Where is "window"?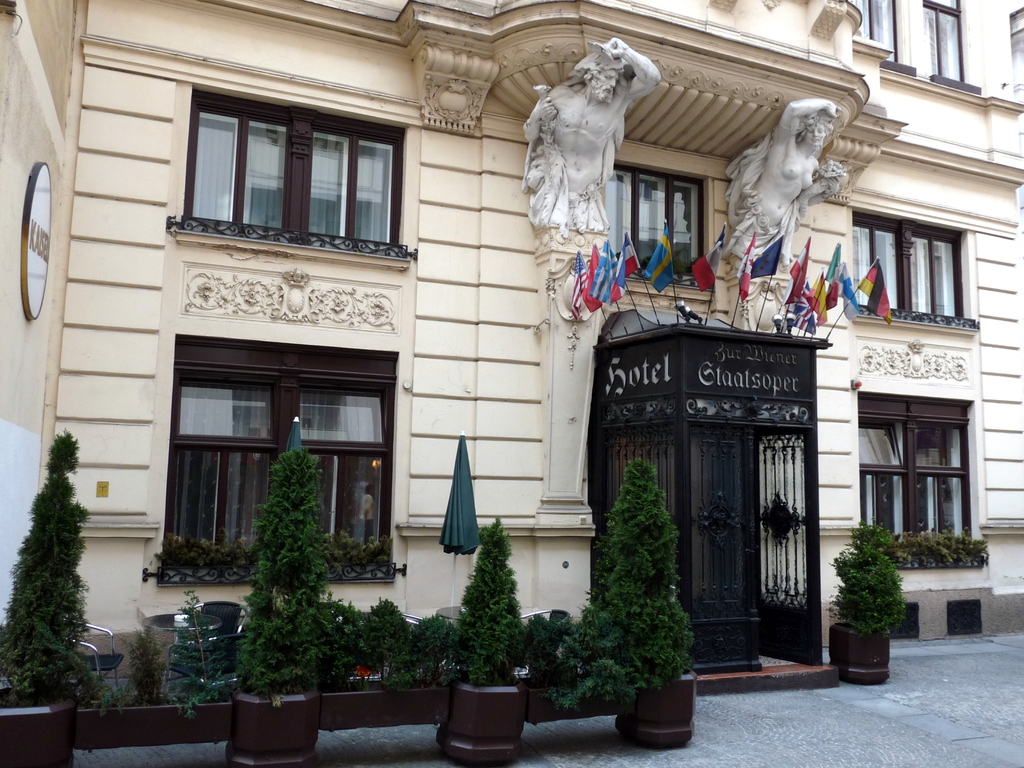
bbox=[851, 212, 966, 328].
